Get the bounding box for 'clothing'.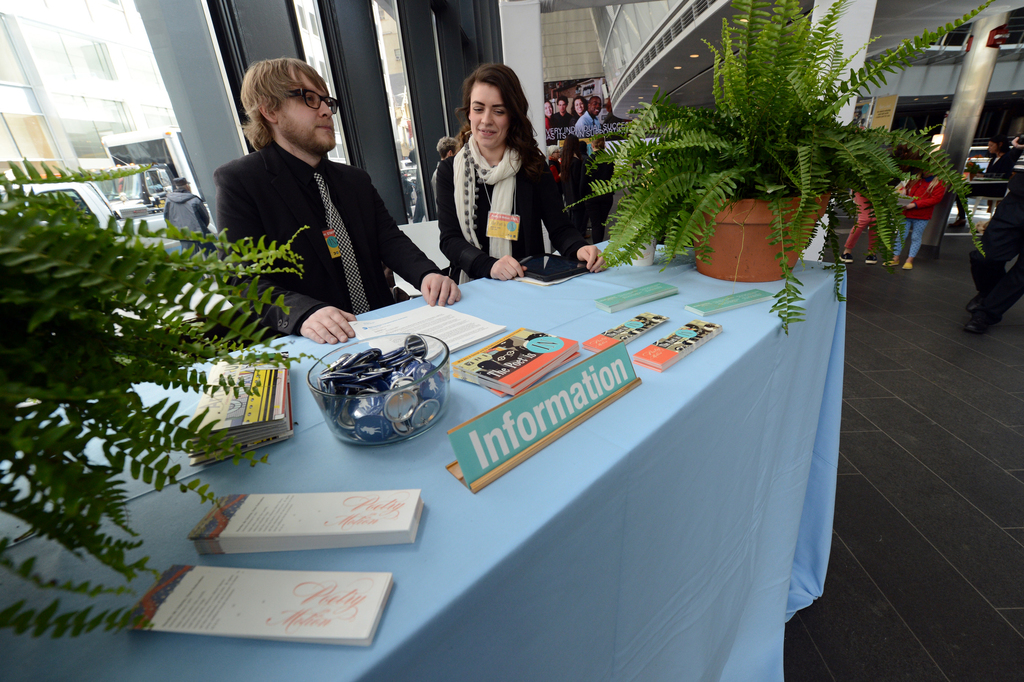
locate(967, 172, 1023, 309).
